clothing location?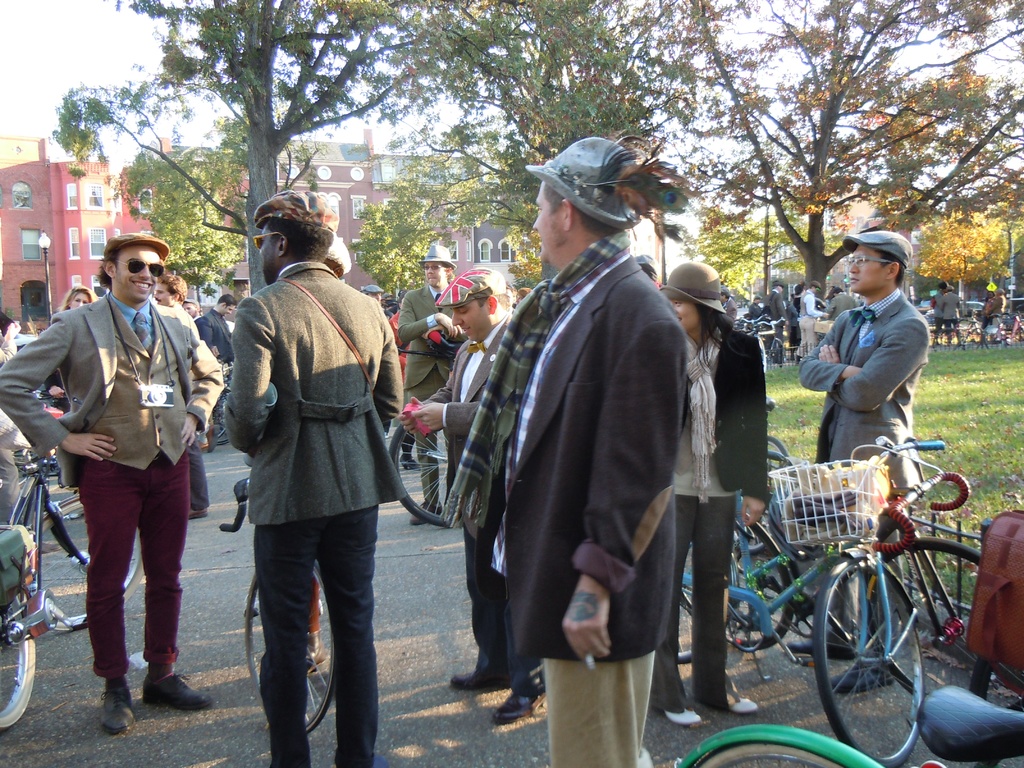
rect(443, 169, 710, 740)
